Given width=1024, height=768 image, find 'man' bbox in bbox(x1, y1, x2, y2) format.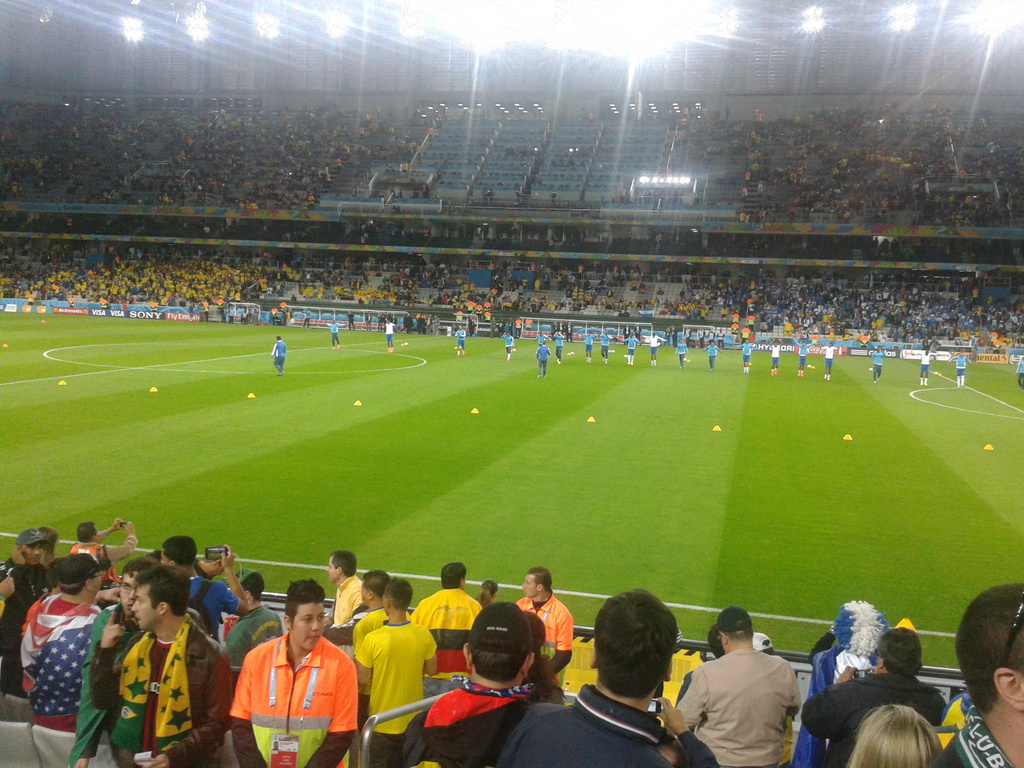
bbox(426, 125, 433, 141).
